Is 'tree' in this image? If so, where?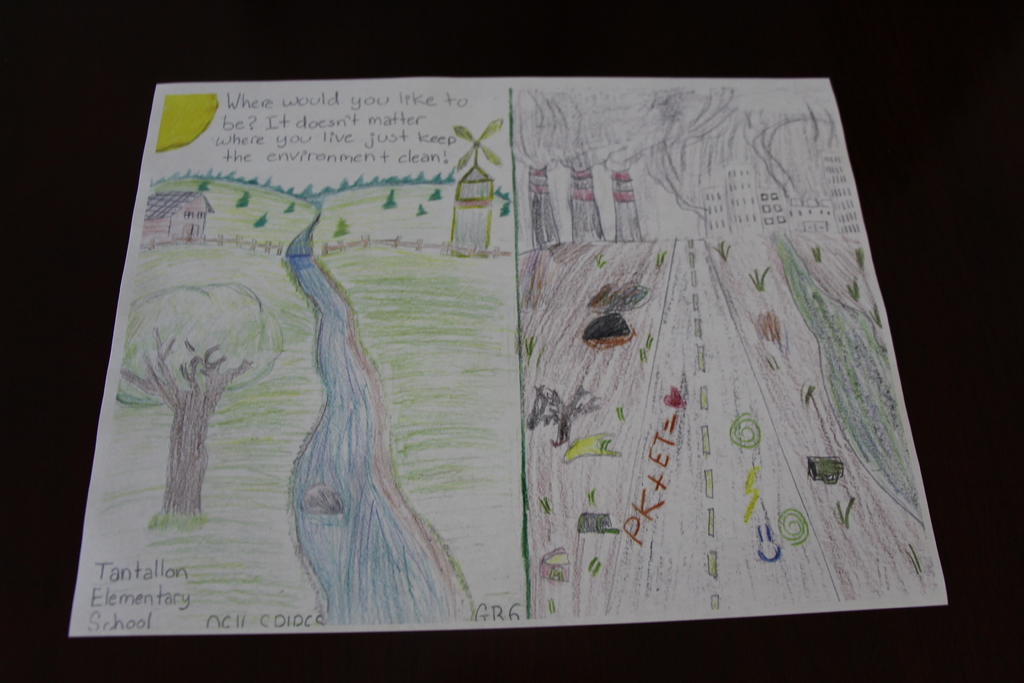
Yes, at [x1=122, y1=282, x2=285, y2=514].
